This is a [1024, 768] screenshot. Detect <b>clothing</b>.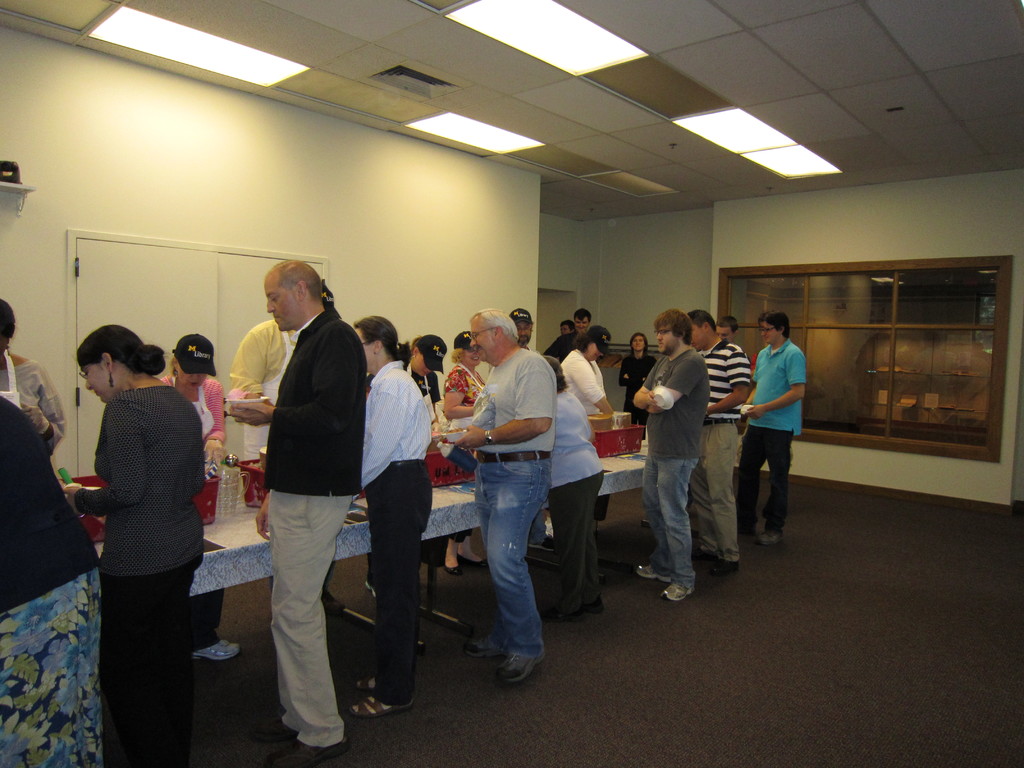
{"x1": 346, "y1": 368, "x2": 440, "y2": 692}.
